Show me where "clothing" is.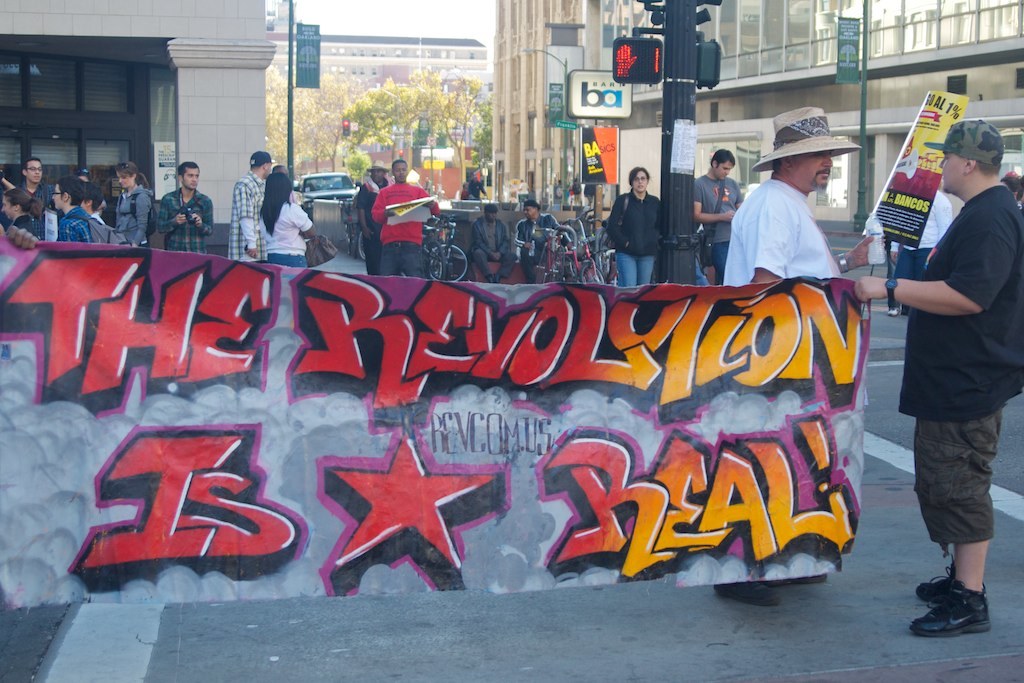
"clothing" is at BBox(17, 179, 52, 207).
